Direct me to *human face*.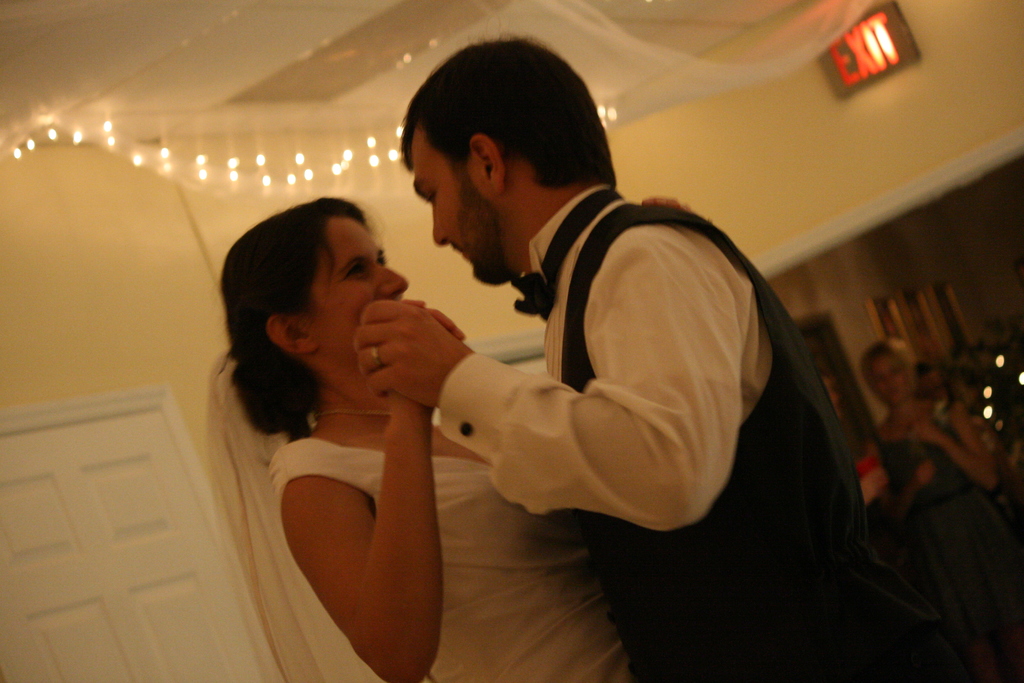
Direction: [x1=300, y1=217, x2=408, y2=367].
